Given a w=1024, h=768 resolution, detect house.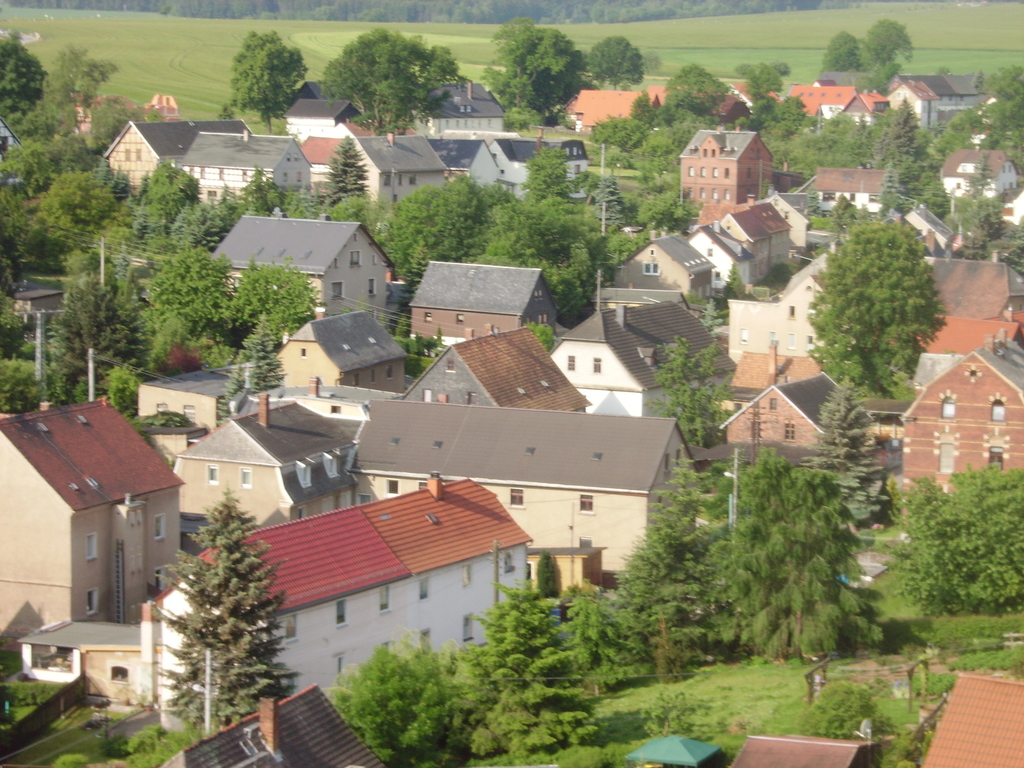
box=[289, 97, 365, 138].
